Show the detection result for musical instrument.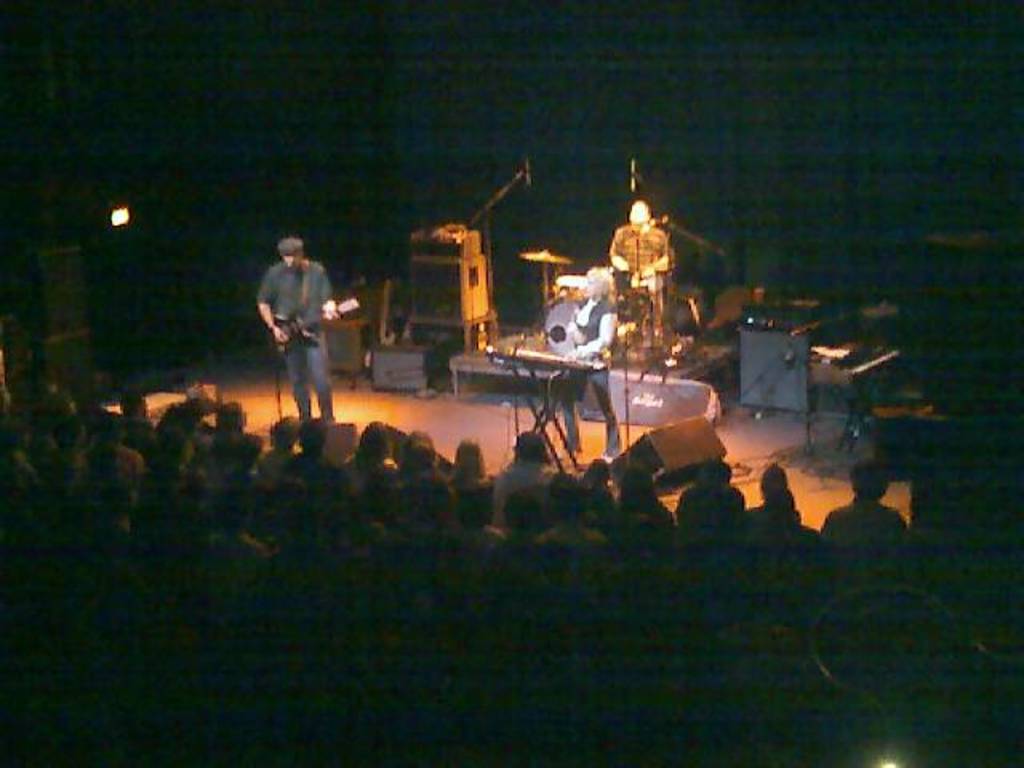
l=482, t=334, r=602, b=370.
